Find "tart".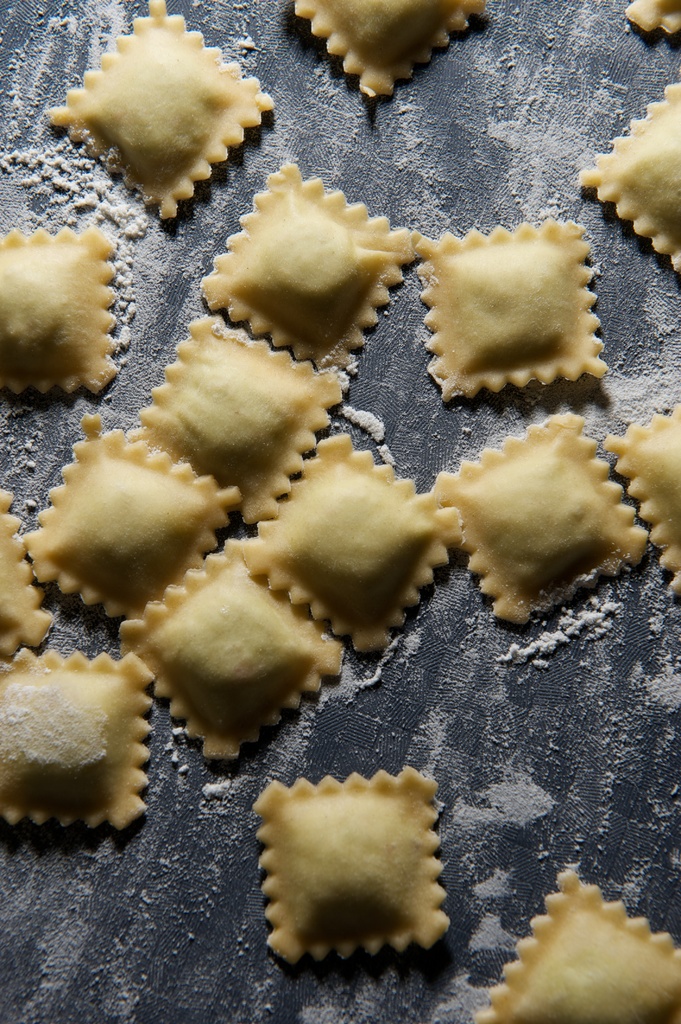
box(620, 0, 680, 43).
